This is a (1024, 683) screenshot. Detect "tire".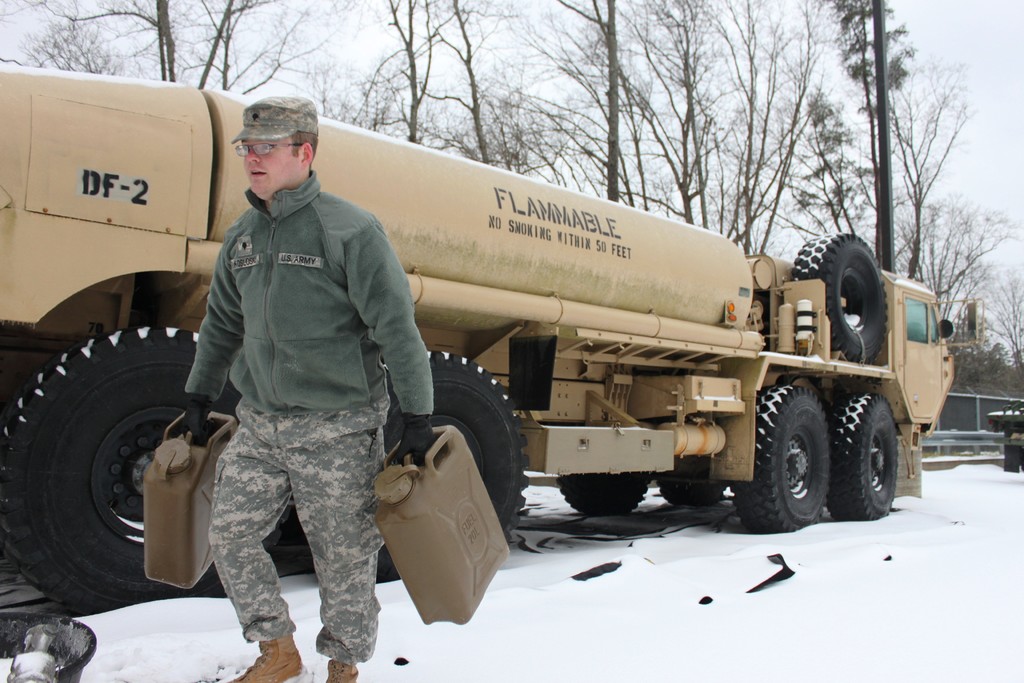
{"left": 746, "top": 385, "right": 829, "bottom": 537}.
